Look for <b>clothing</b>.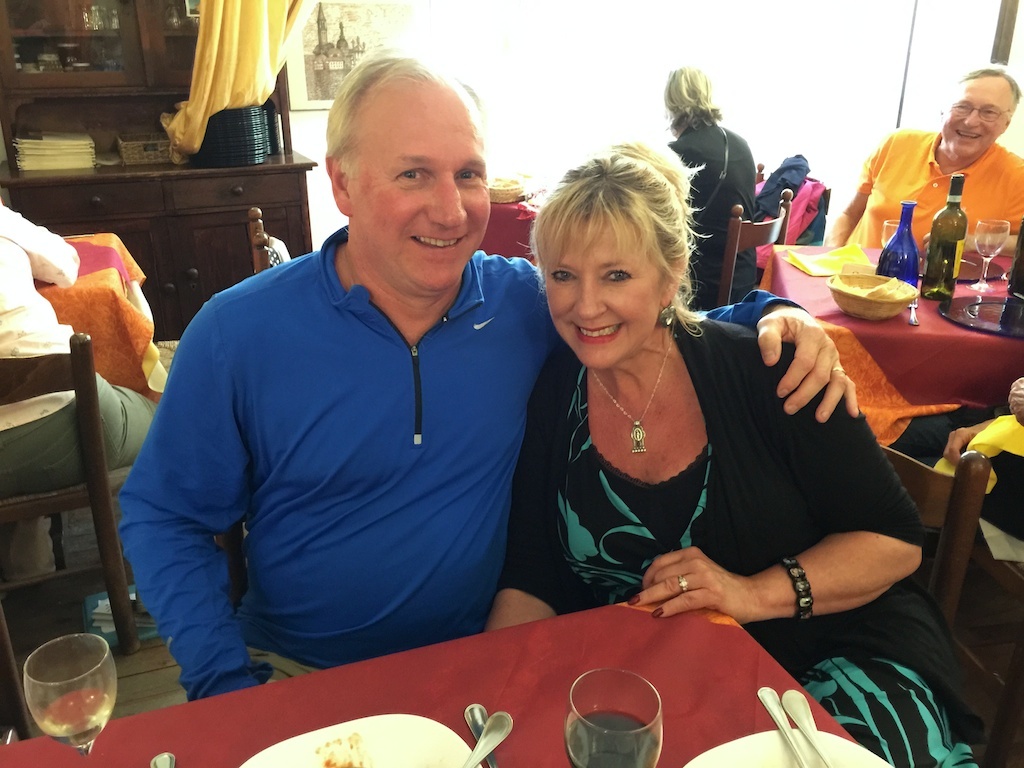
Found: locate(859, 146, 1023, 252).
